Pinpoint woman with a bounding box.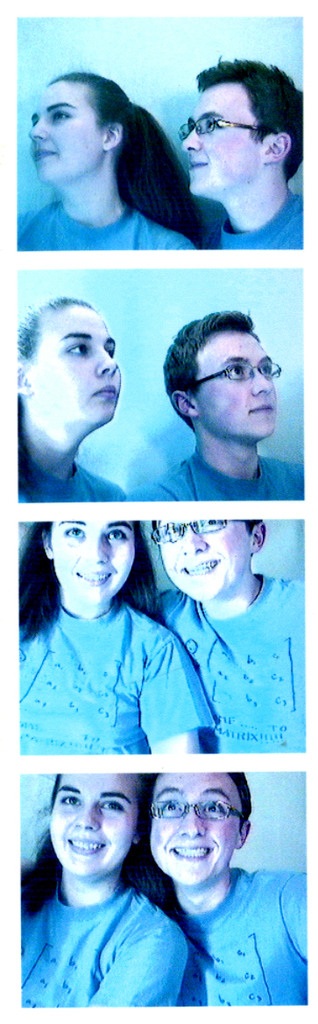
(11, 80, 199, 248).
